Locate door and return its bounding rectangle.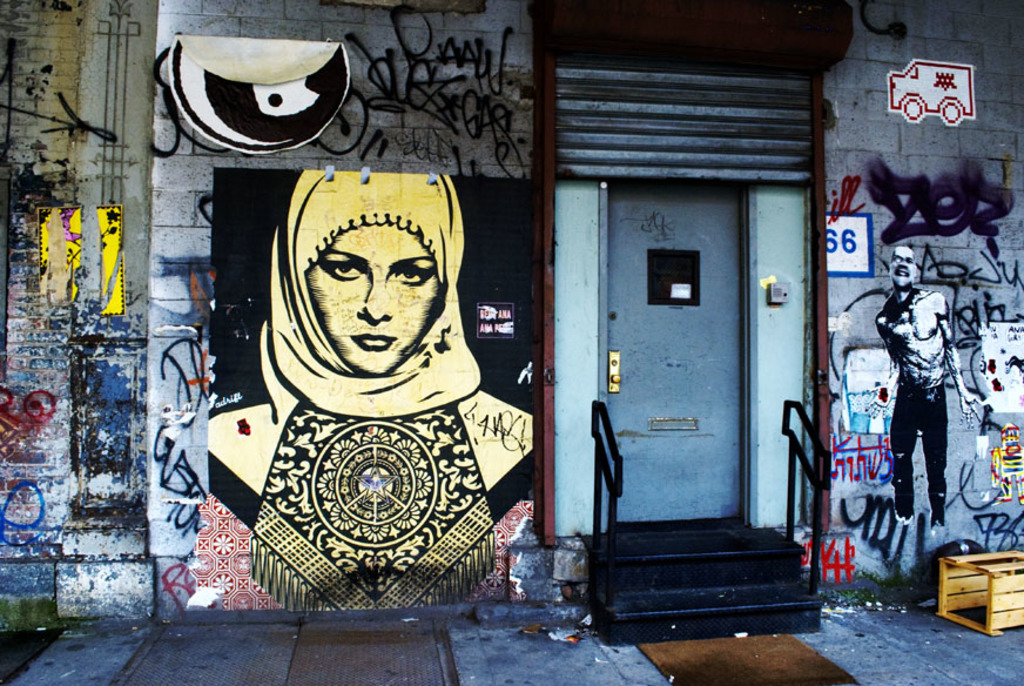
x1=605, y1=179, x2=753, y2=530.
